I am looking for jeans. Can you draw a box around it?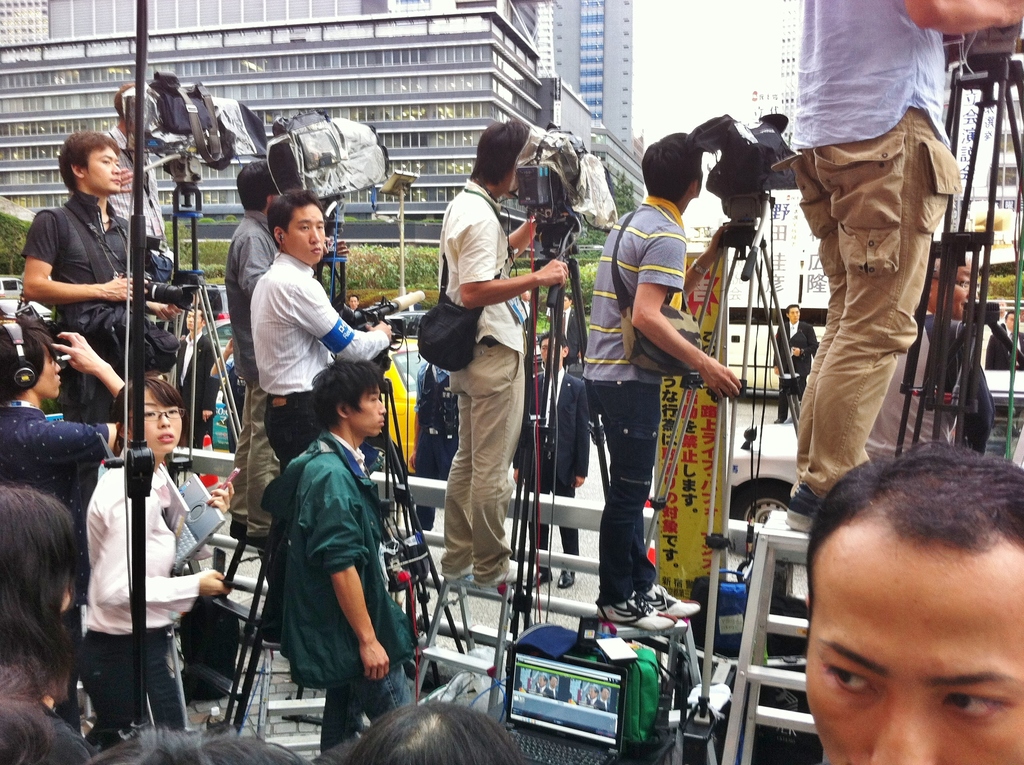
Sure, the bounding box is detection(580, 369, 663, 592).
